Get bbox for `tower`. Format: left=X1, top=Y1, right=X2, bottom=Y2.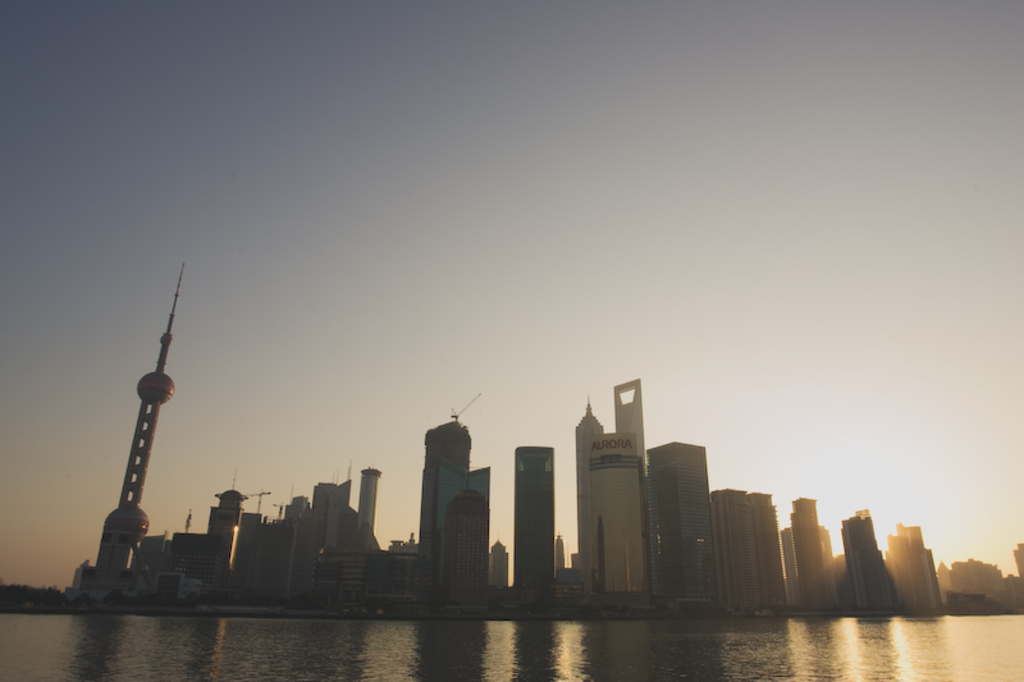
left=575, top=370, right=645, bottom=599.
